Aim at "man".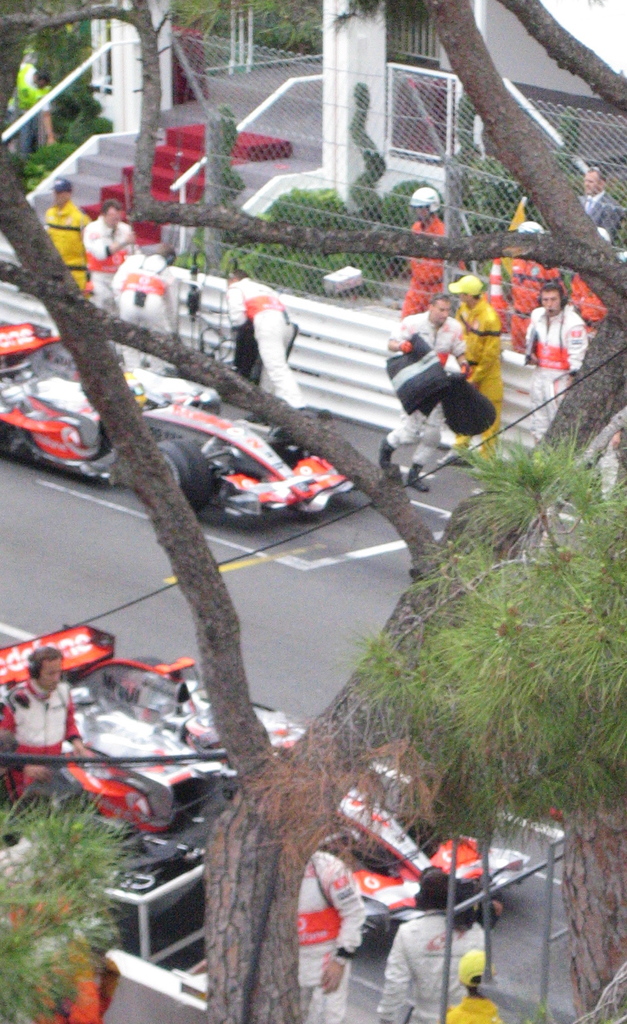
Aimed at Rect(376, 868, 504, 1023).
